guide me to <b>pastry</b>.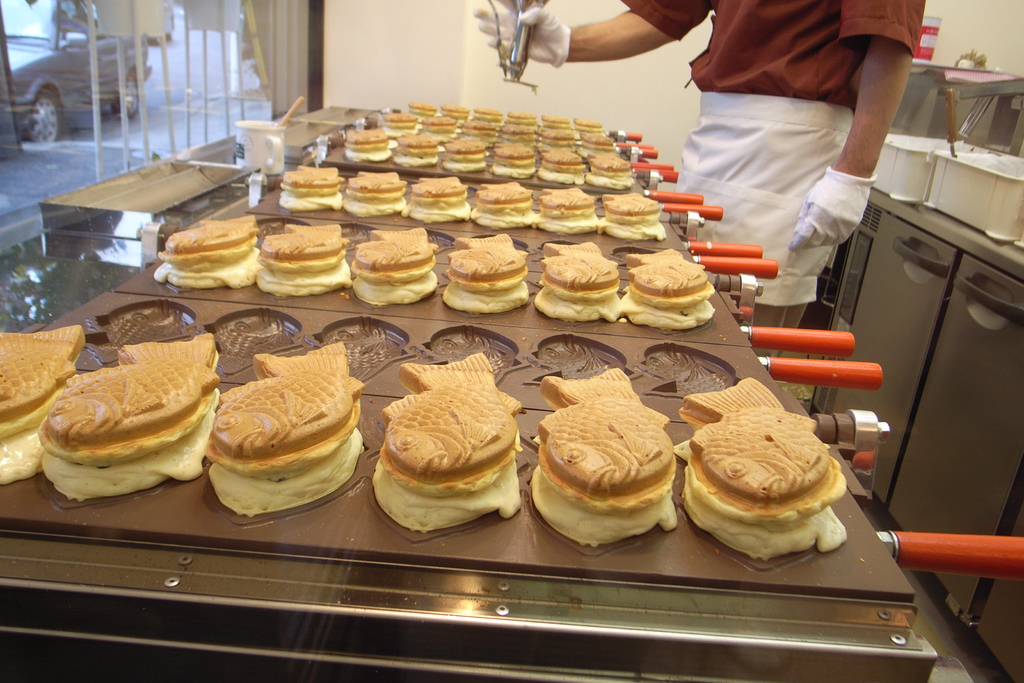
Guidance: (left=532, top=240, right=620, bottom=323).
